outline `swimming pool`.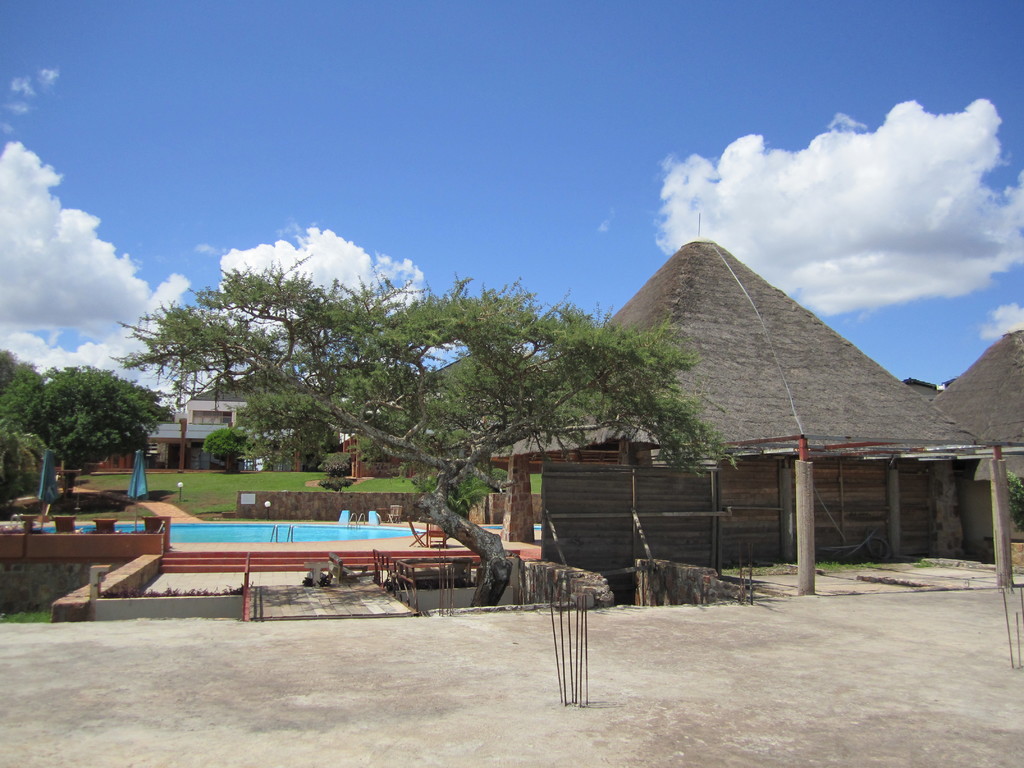
Outline: 35 520 423 540.
